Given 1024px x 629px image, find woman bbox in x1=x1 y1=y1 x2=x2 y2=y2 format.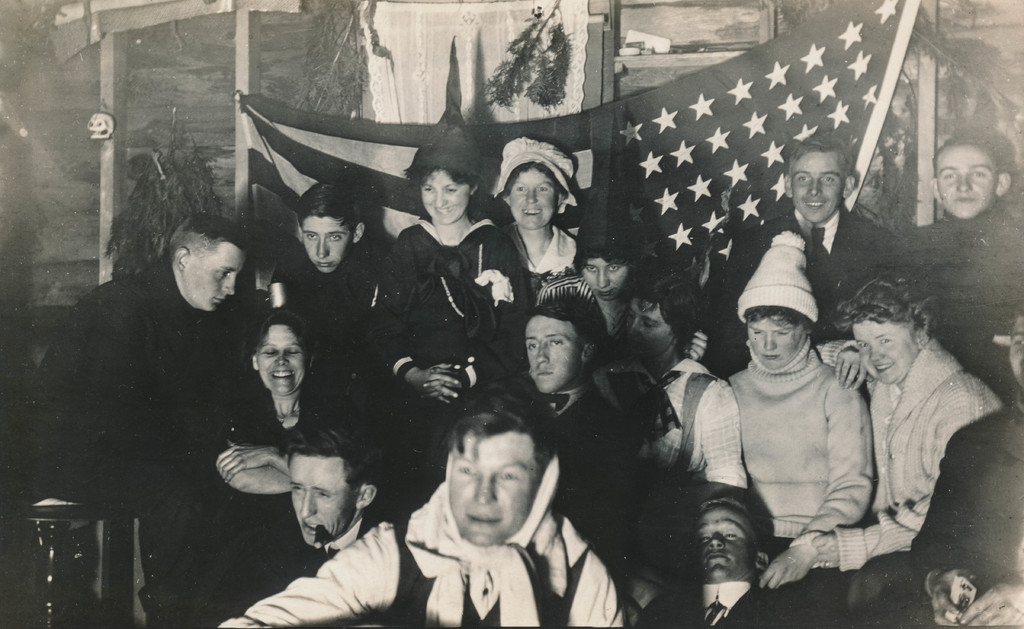
x1=195 y1=283 x2=357 y2=581.
